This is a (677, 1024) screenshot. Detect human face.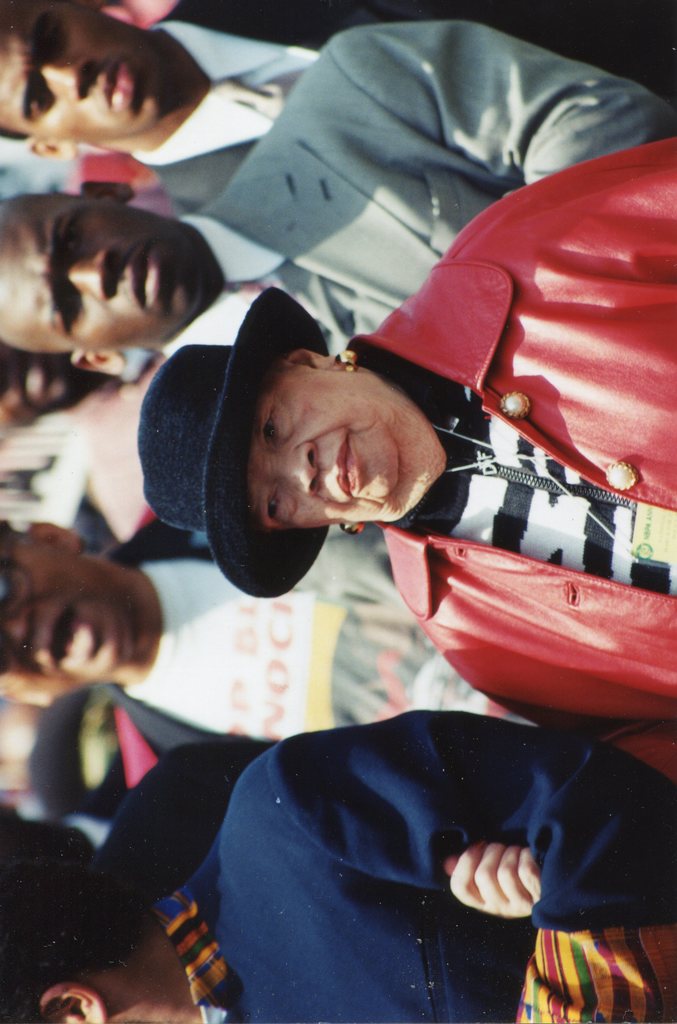
<region>1, 186, 202, 358</region>.
